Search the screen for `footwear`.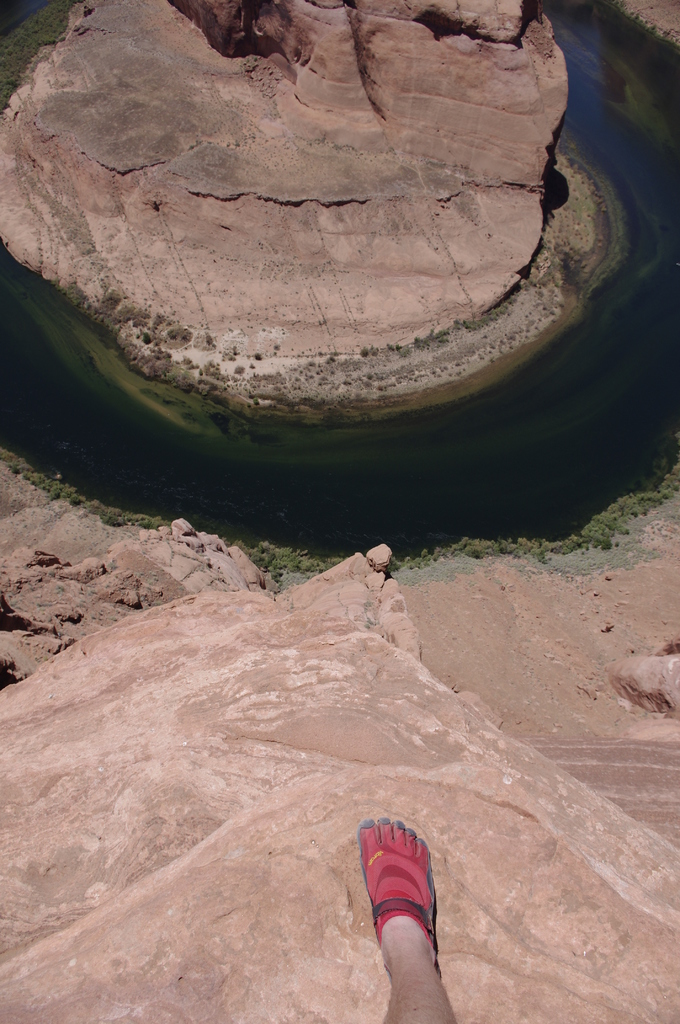
Found at (358,837,449,995).
